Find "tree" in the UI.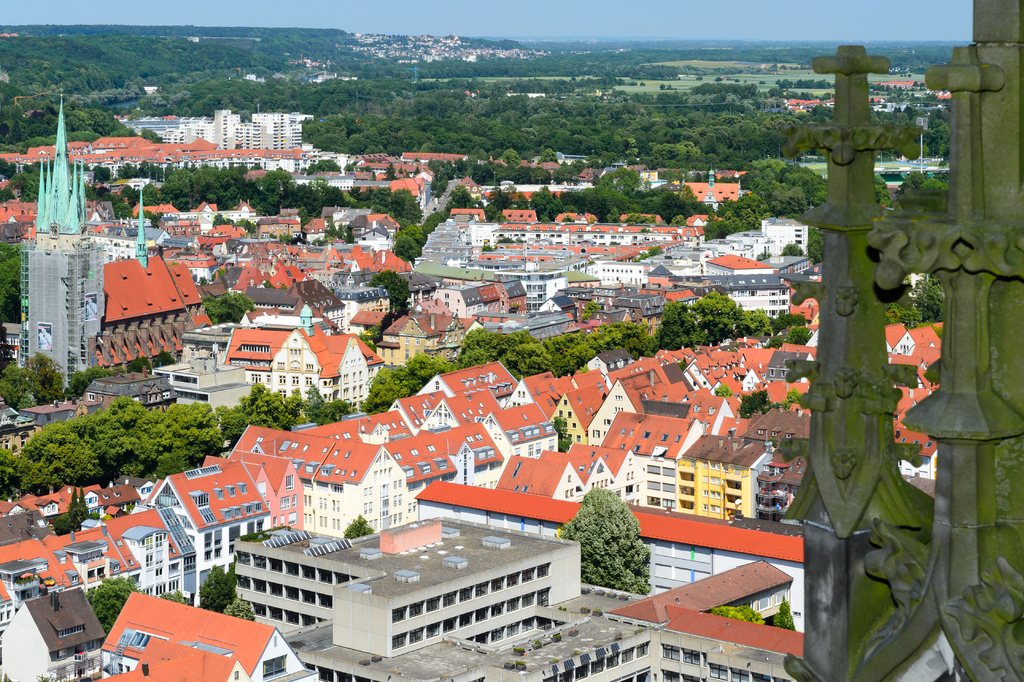
UI element at bbox(782, 387, 803, 406).
